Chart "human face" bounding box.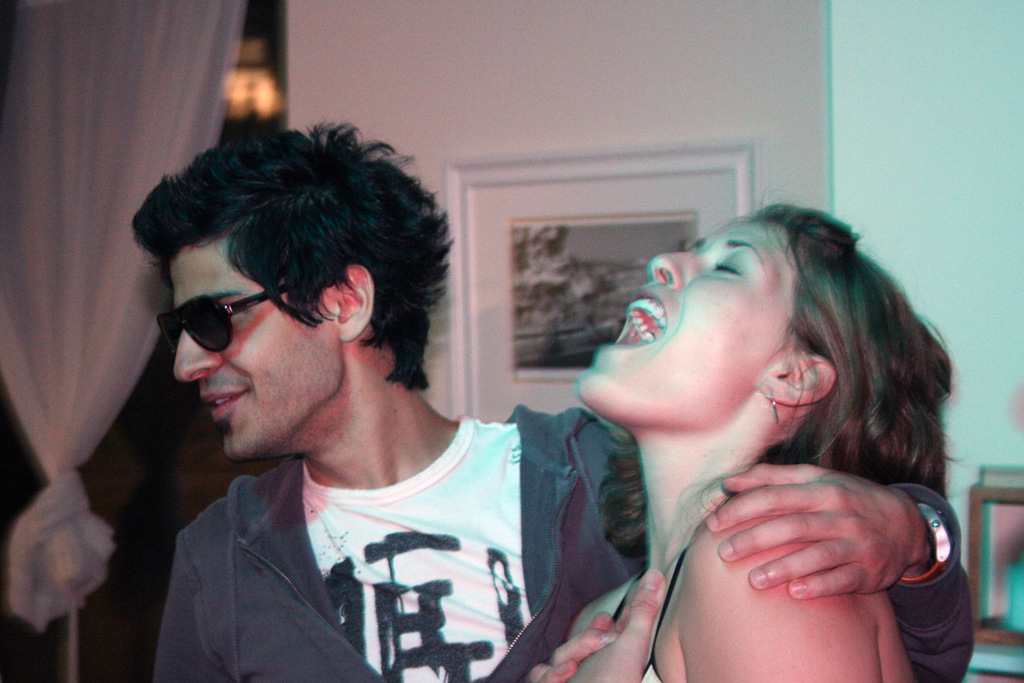
Charted: region(172, 244, 340, 460).
